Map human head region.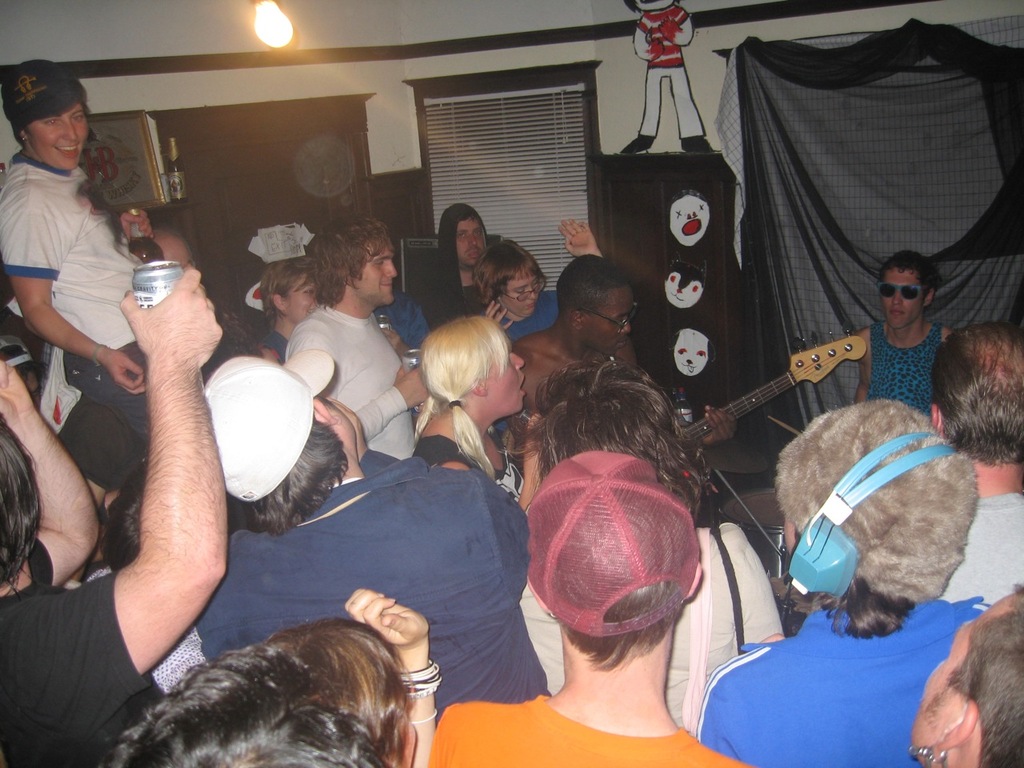
Mapped to 438/201/487/270.
